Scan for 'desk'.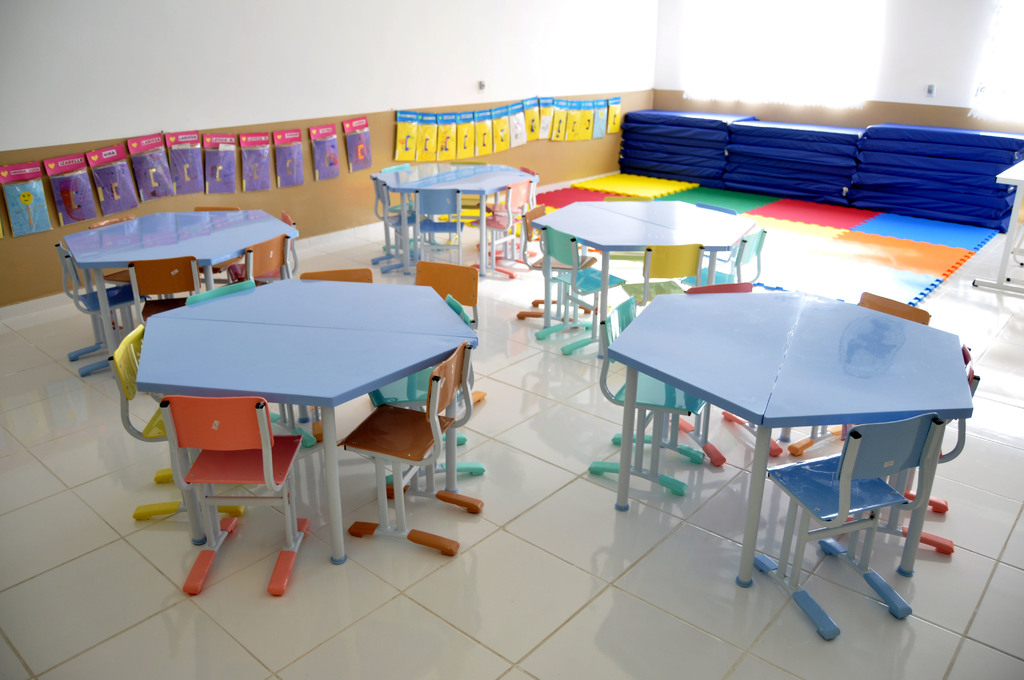
Scan result: bbox(135, 276, 479, 562).
